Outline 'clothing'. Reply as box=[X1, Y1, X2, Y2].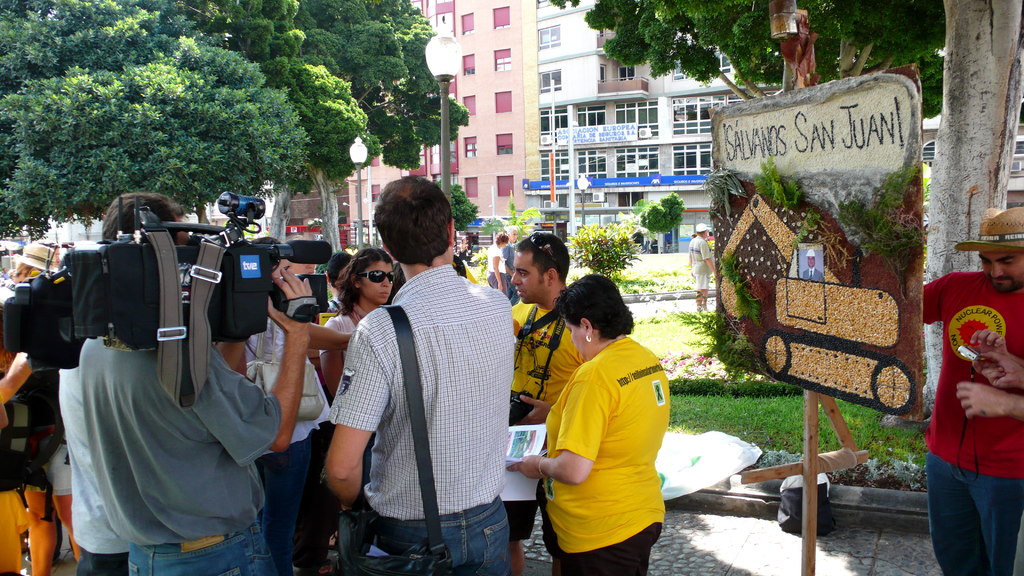
box=[244, 307, 334, 575].
